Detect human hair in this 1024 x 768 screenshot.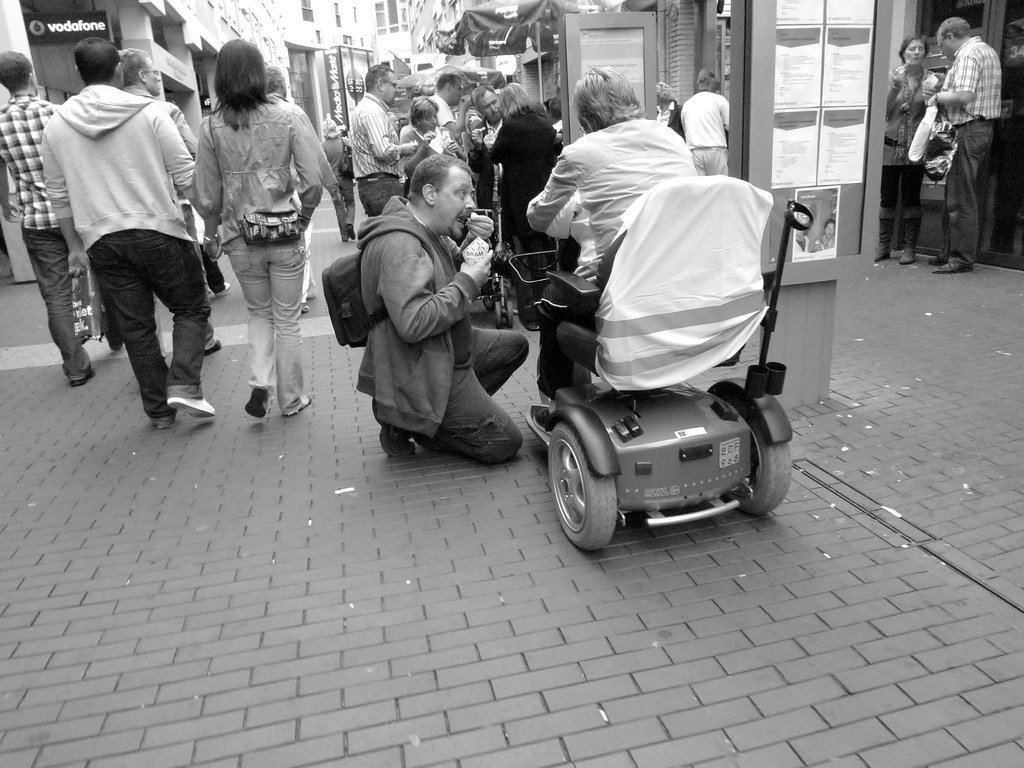
Detection: box(73, 37, 119, 83).
